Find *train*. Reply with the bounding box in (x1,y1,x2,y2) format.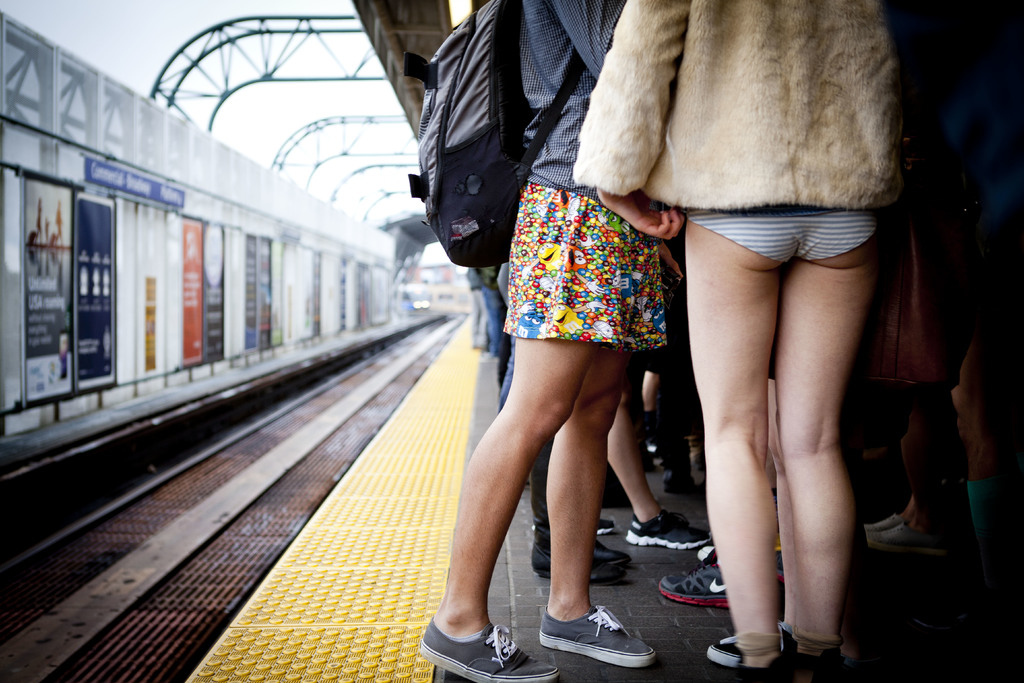
(0,10,424,532).
